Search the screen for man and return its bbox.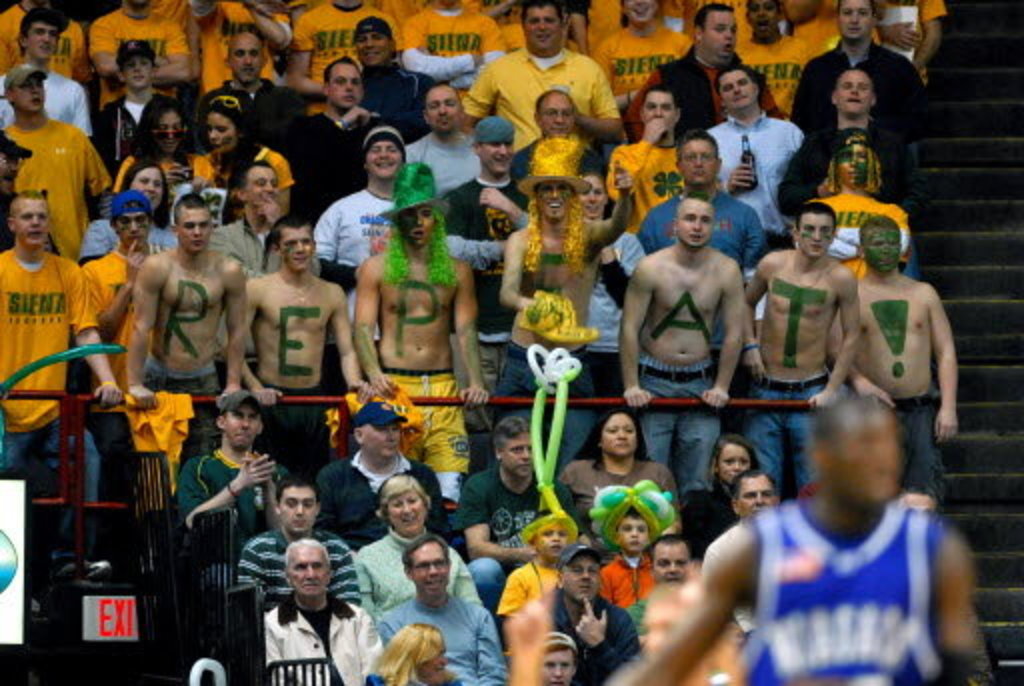
Found: bbox=[732, 0, 802, 114].
